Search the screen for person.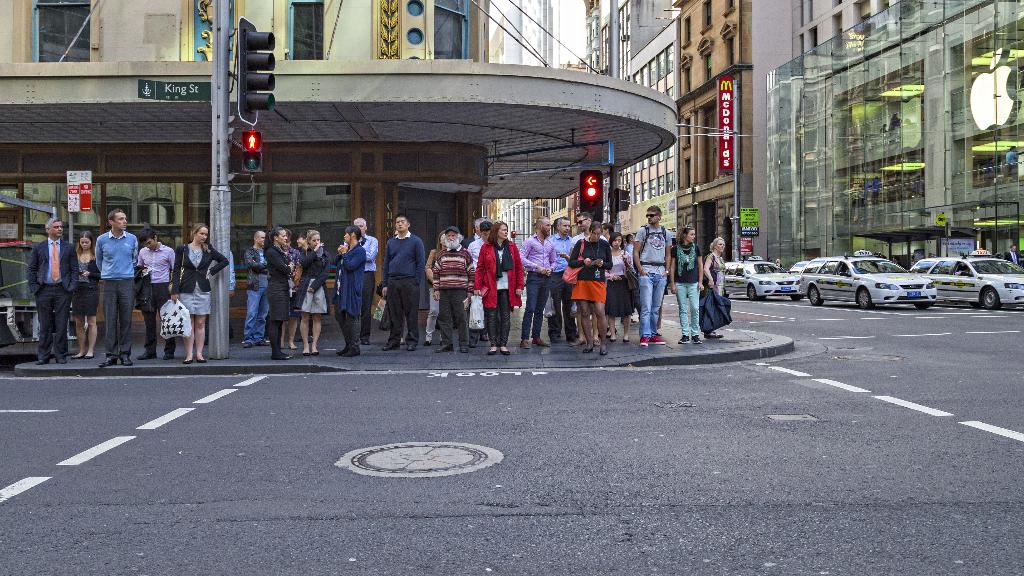
Found at 415,239,454,336.
